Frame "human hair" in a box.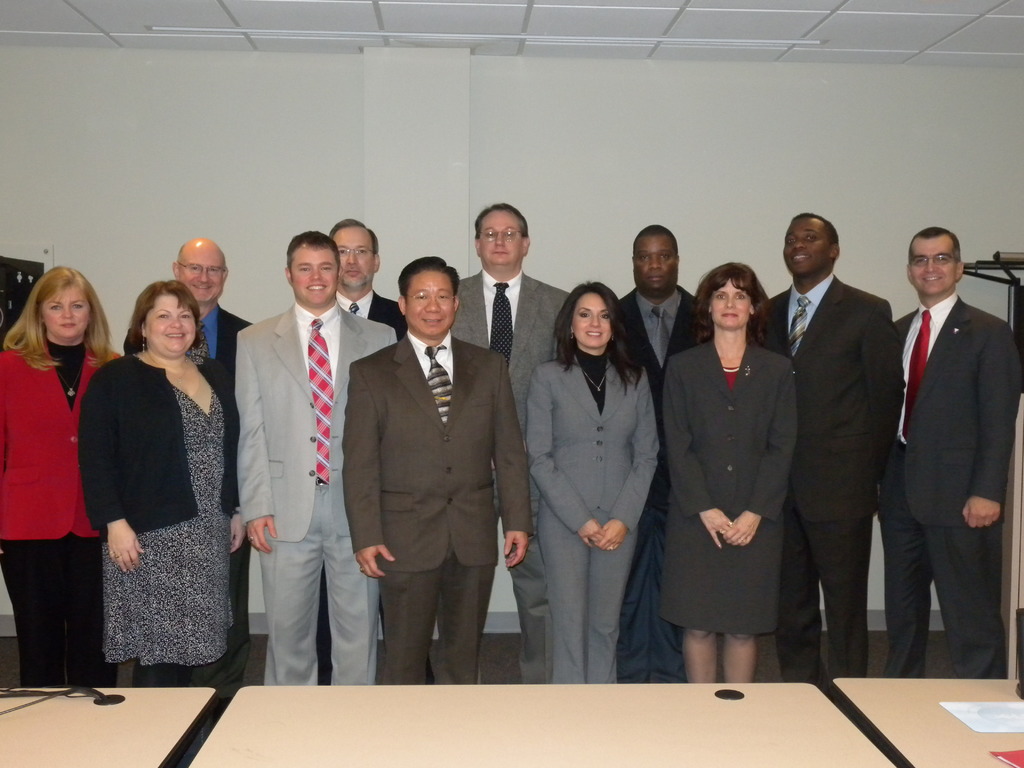
left=466, top=195, right=529, bottom=239.
